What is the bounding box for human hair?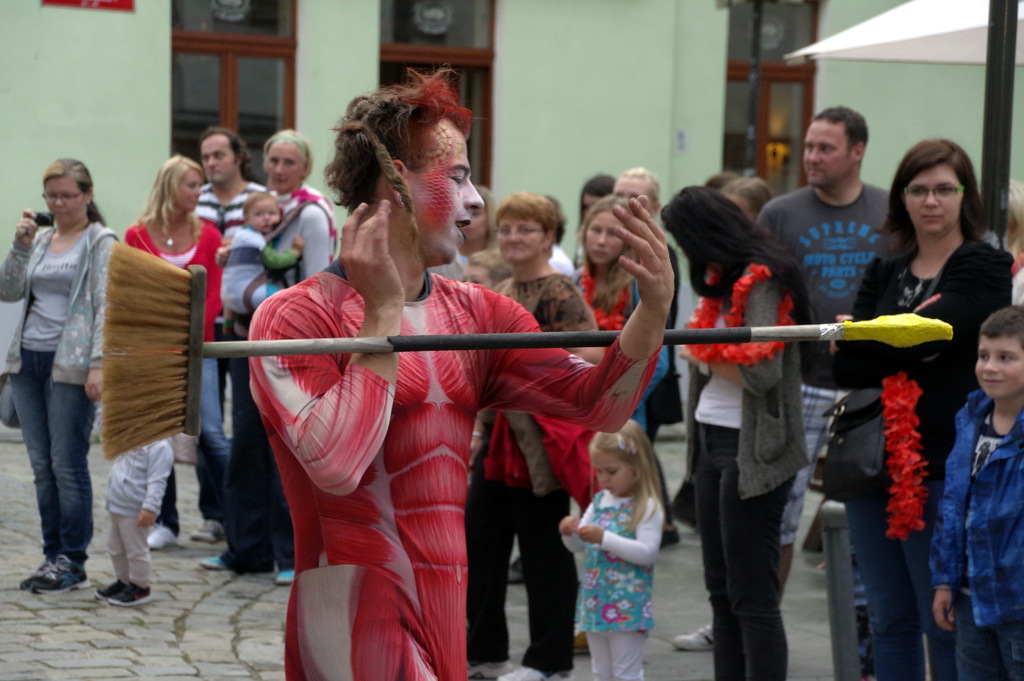
<box>474,184,496,248</box>.
